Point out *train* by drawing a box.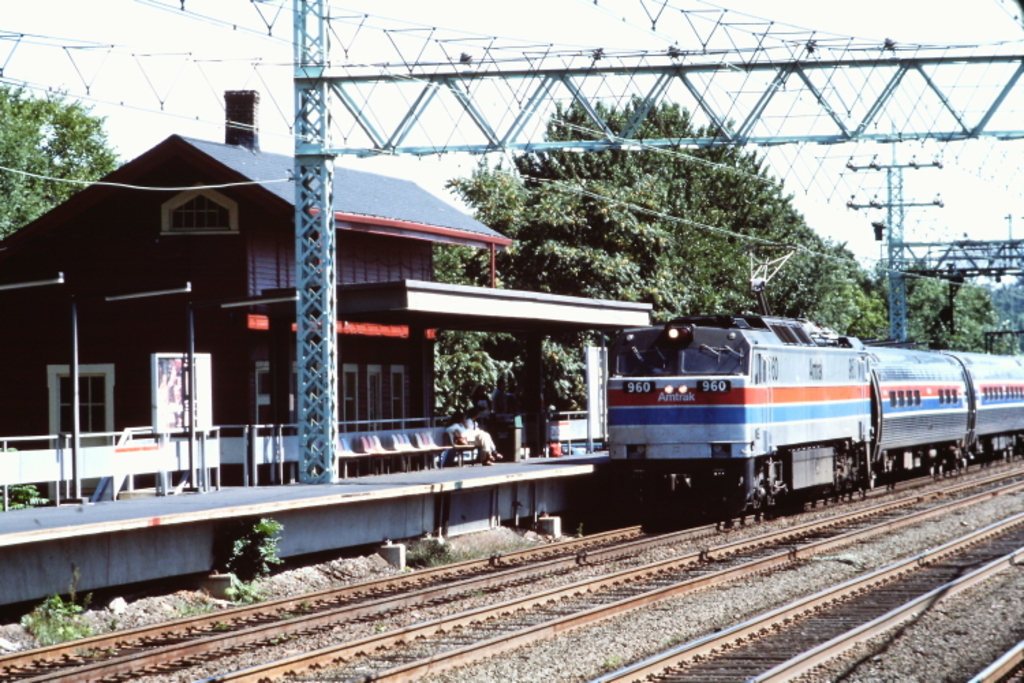
601:246:1023:510.
